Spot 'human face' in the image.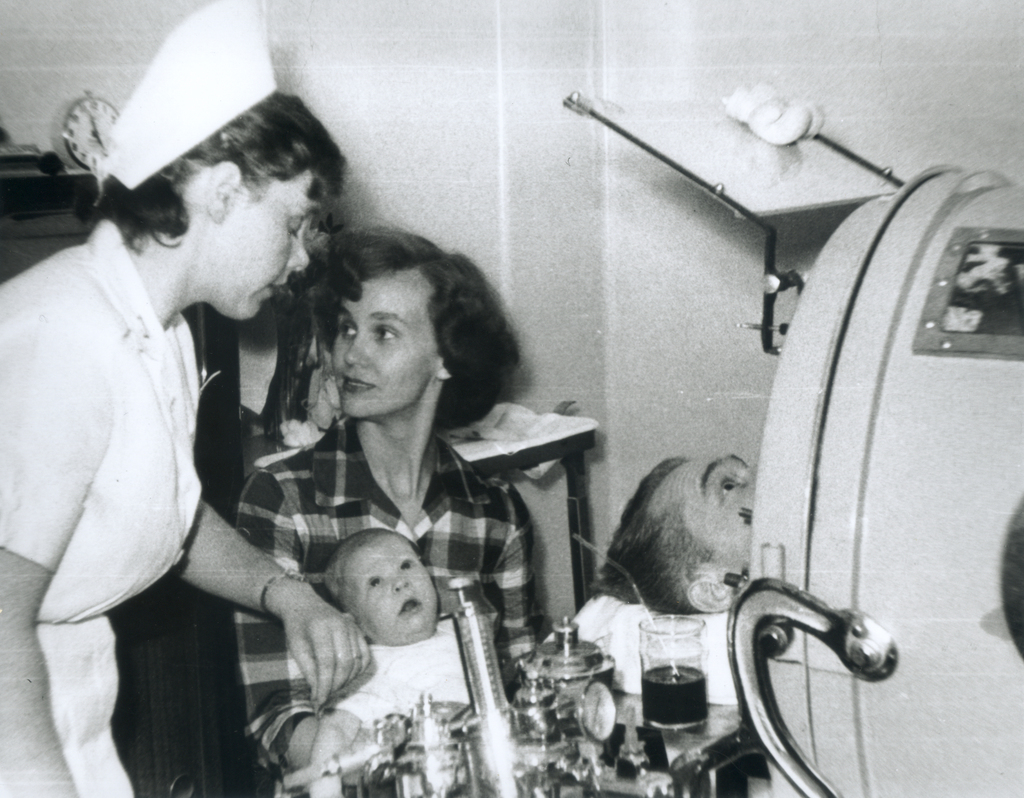
'human face' found at 330/273/435/415.
